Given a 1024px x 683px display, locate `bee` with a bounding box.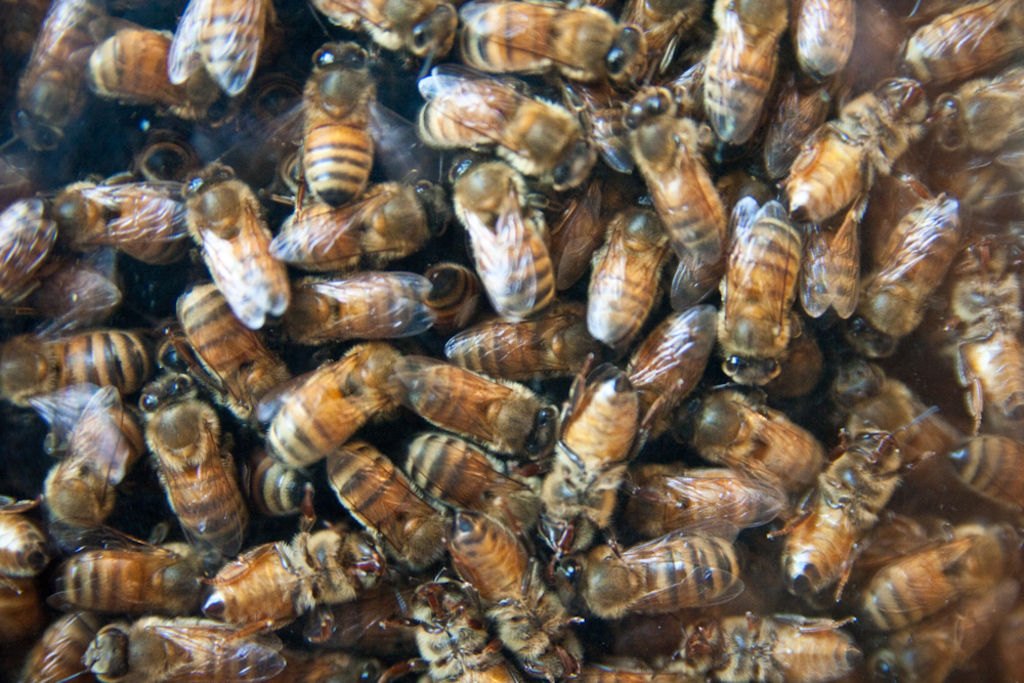
Located: {"x1": 828, "y1": 353, "x2": 950, "y2": 521}.
